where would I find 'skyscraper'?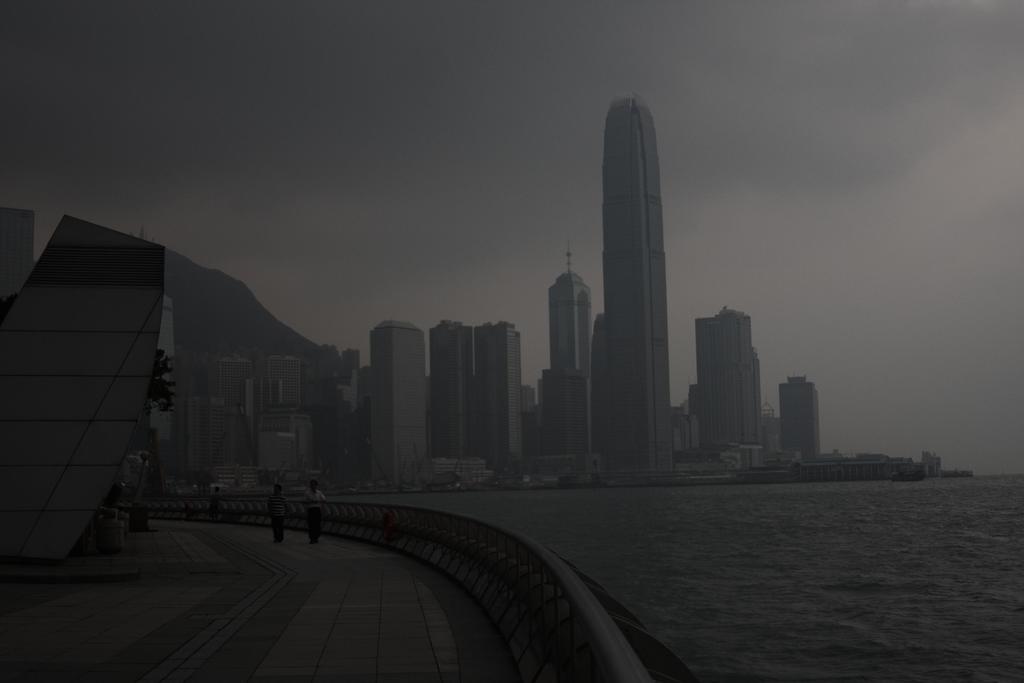
At detection(465, 324, 533, 472).
